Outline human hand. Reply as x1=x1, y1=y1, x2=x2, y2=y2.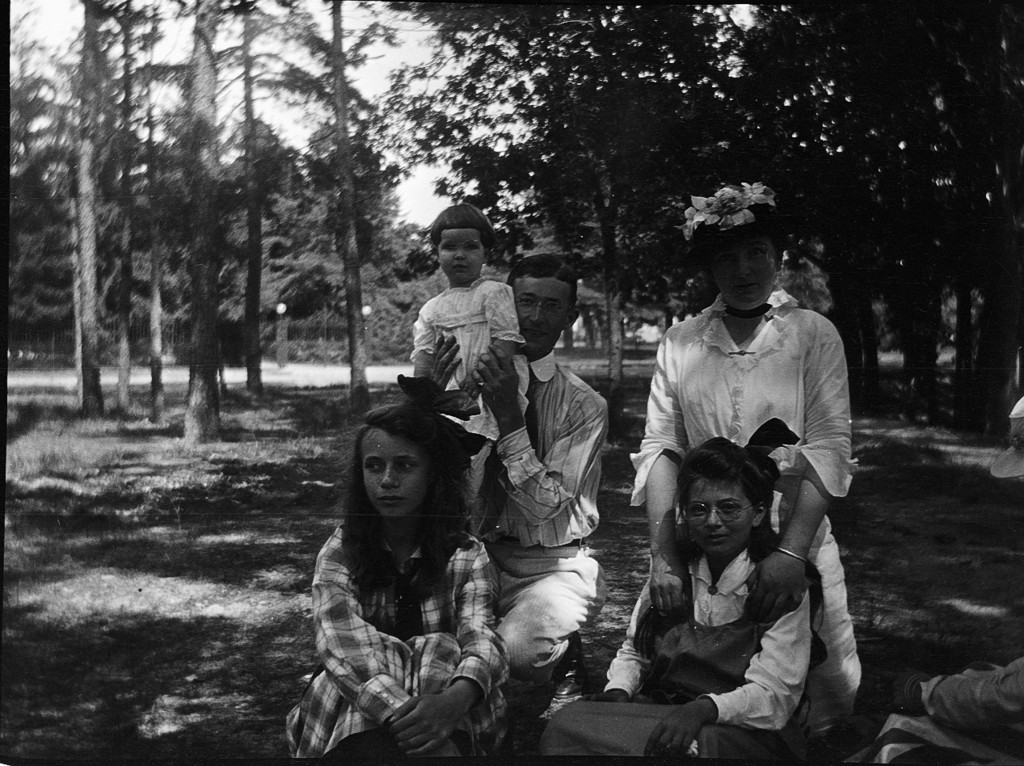
x1=457, y1=377, x2=481, y2=400.
